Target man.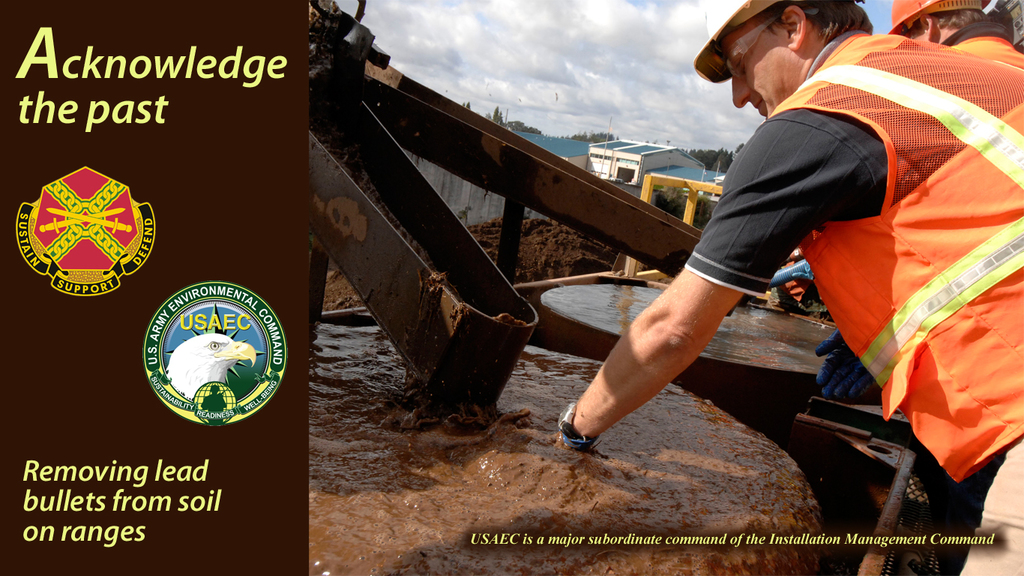
Target region: {"left": 882, "top": 0, "right": 1023, "bottom": 69}.
